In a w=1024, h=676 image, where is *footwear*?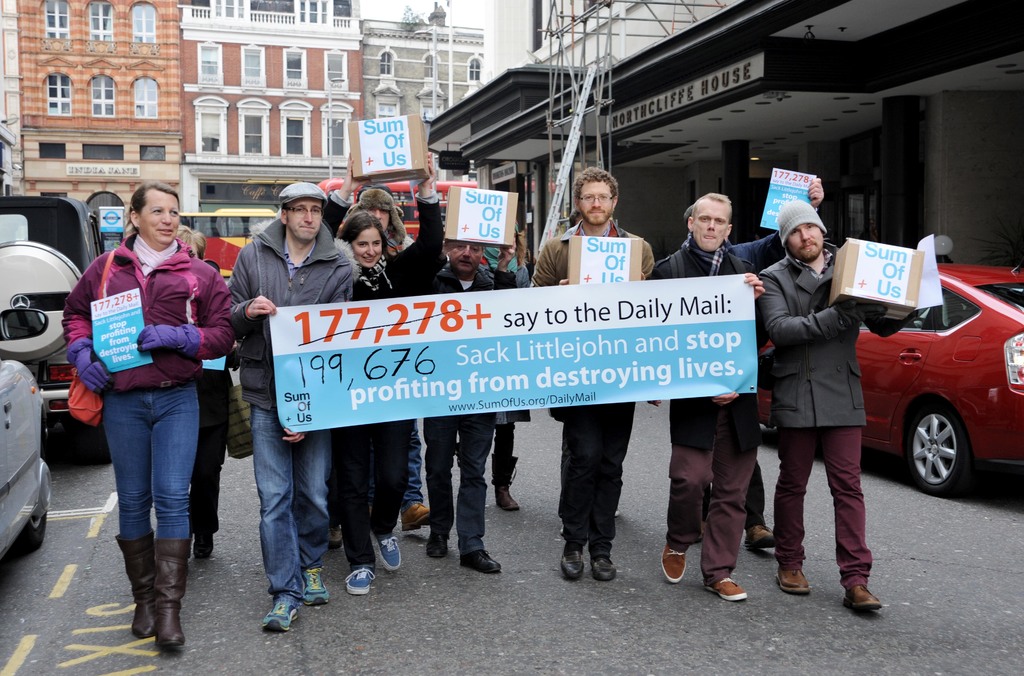
Rect(330, 523, 344, 548).
